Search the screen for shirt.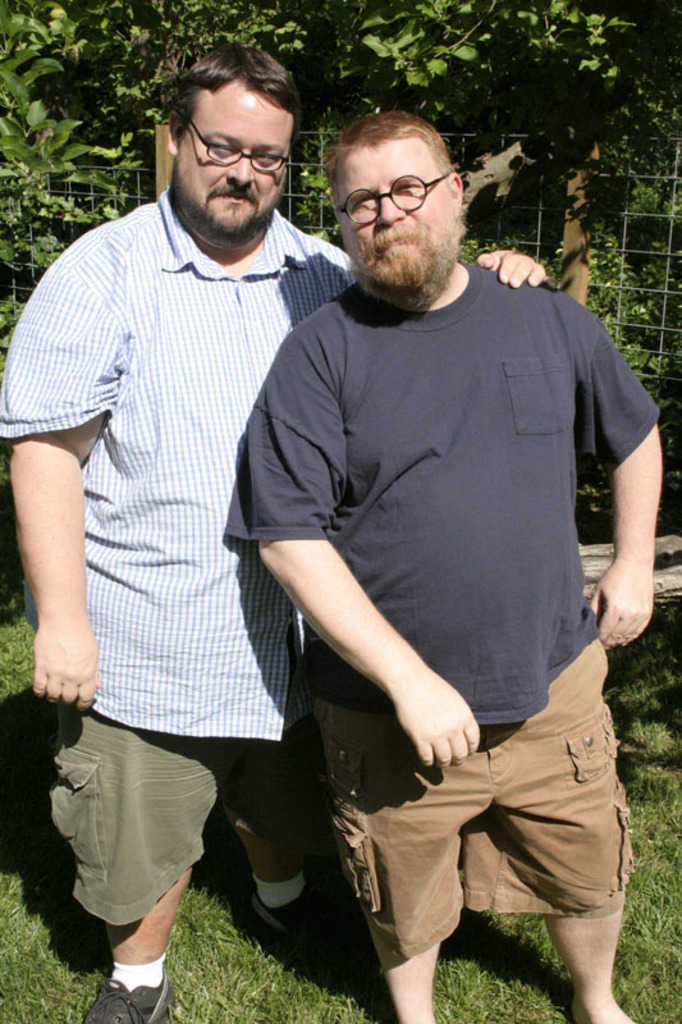
Found at 0, 193, 360, 745.
